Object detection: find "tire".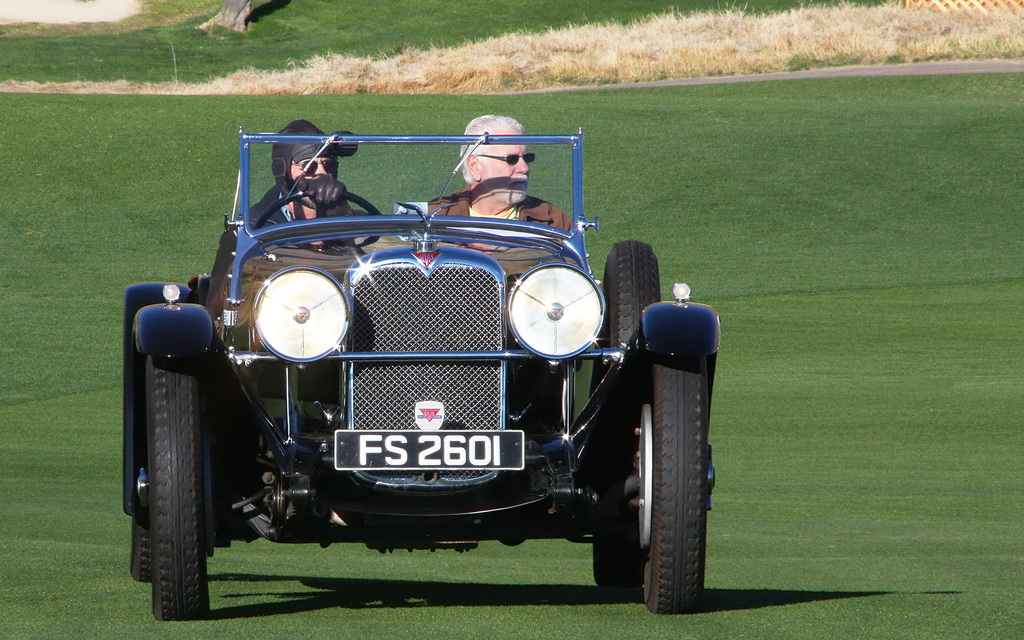
(x1=584, y1=504, x2=637, y2=593).
